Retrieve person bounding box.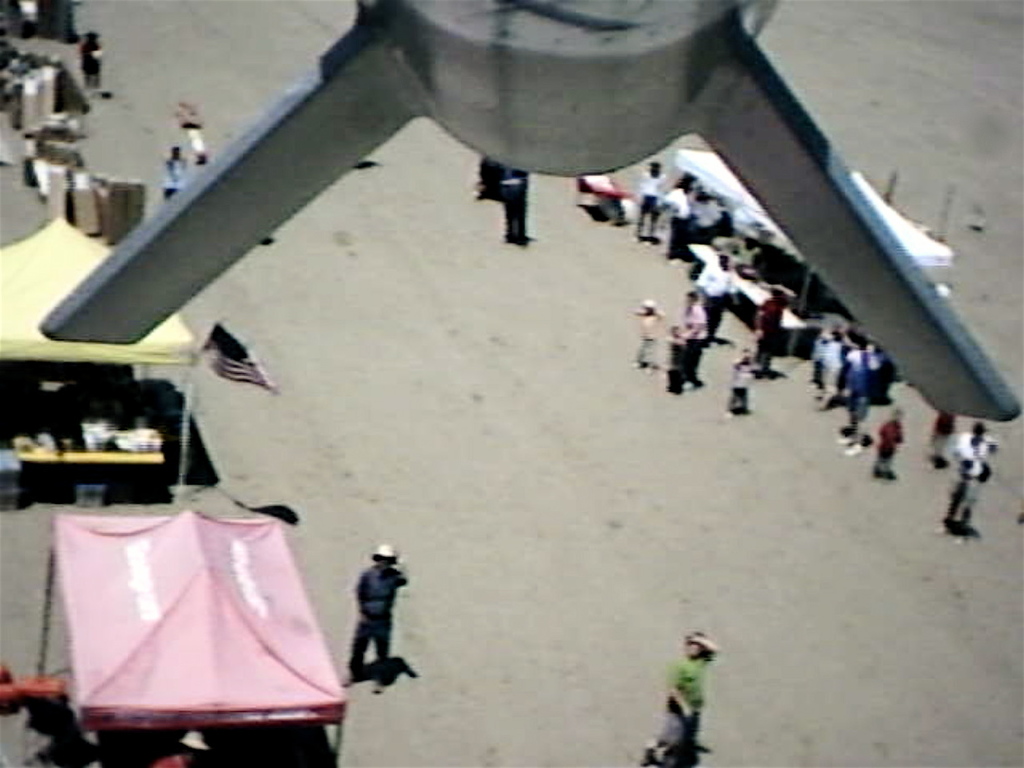
Bounding box: {"left": 334, "top": 534, "right": 406, "bottom": 714}.
